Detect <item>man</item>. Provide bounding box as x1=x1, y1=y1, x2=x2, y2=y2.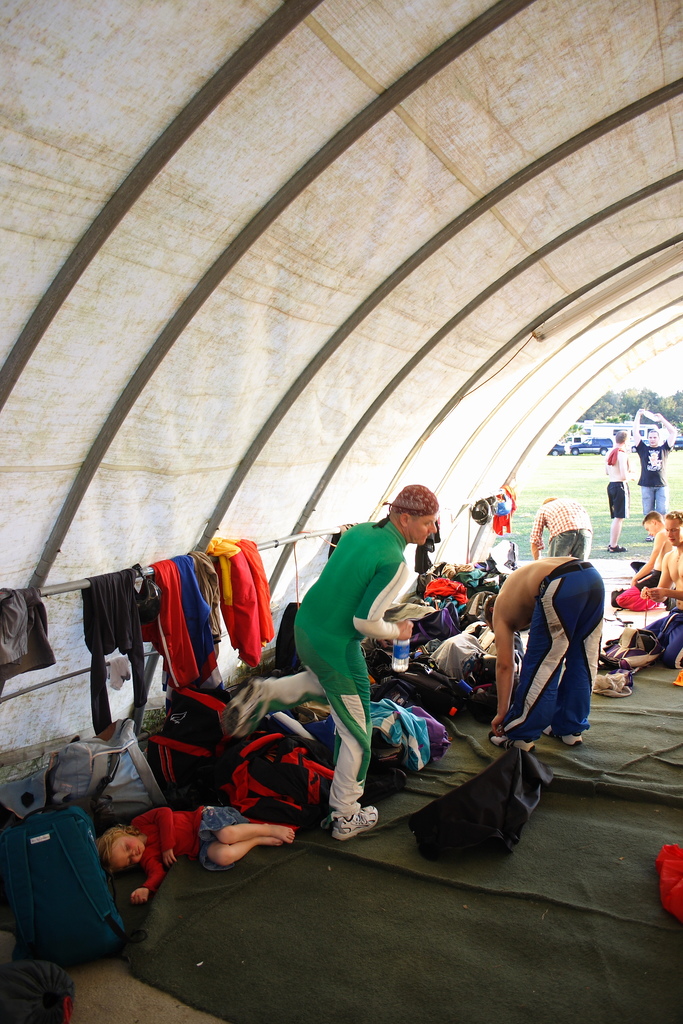
x1=634, y1=509, x2=682, y2=668.
